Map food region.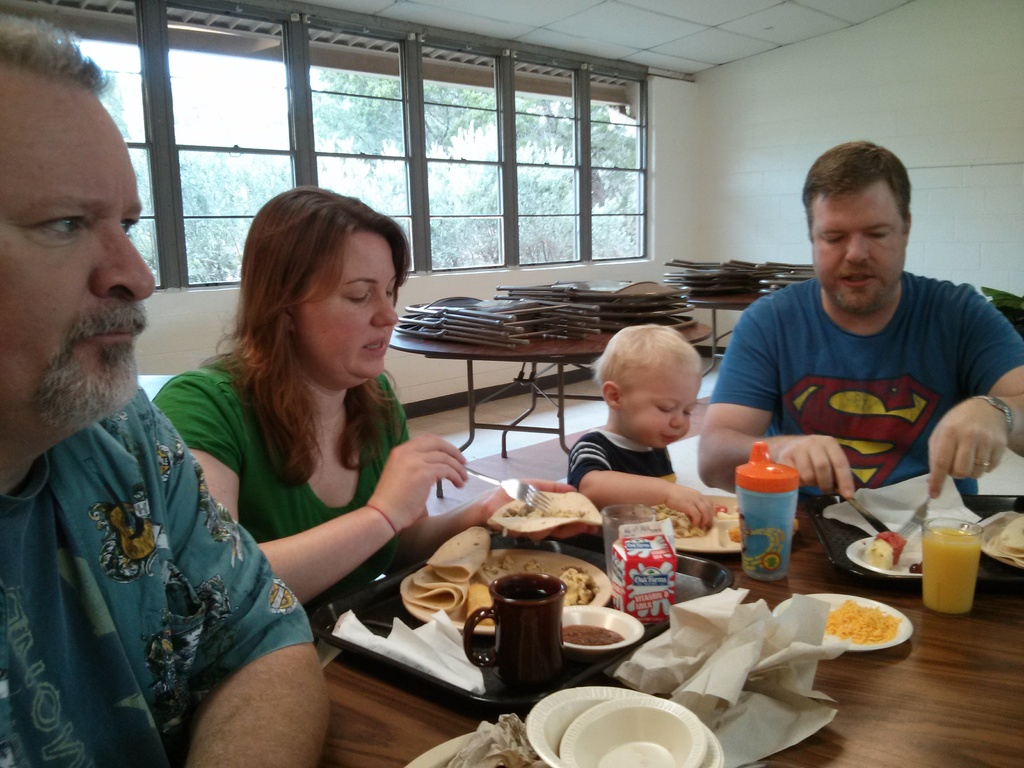
Mapped to x1=876, y1=529, x2=908, y2=566.
